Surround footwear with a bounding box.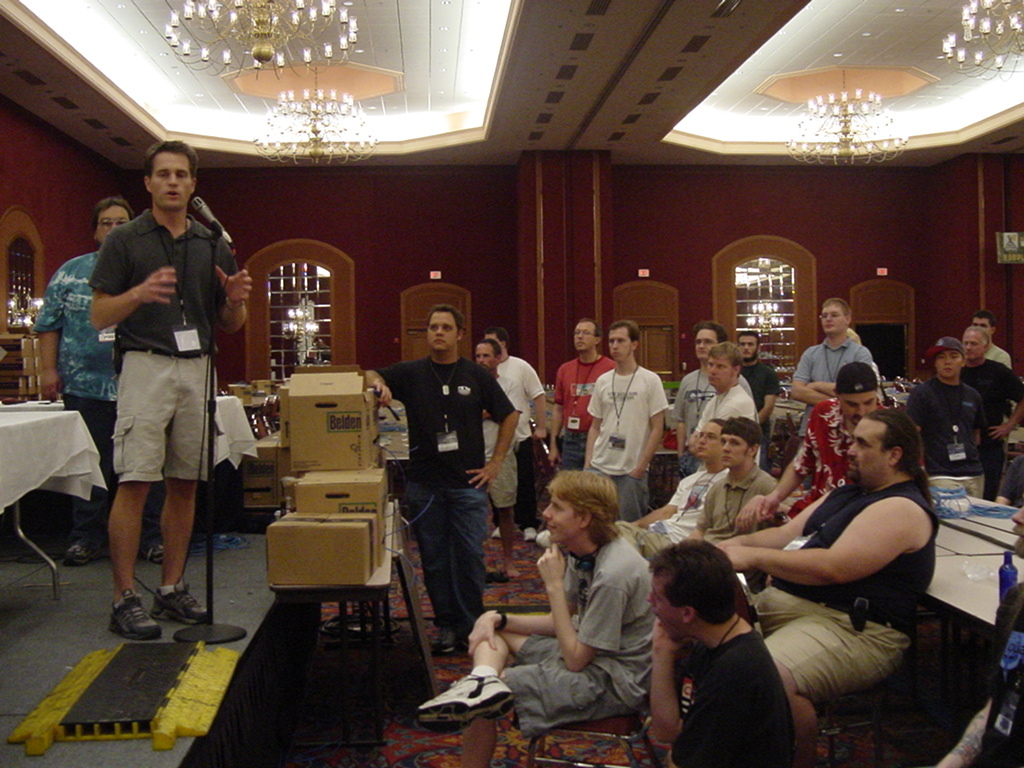
crop(534, 529, 550, 546).
